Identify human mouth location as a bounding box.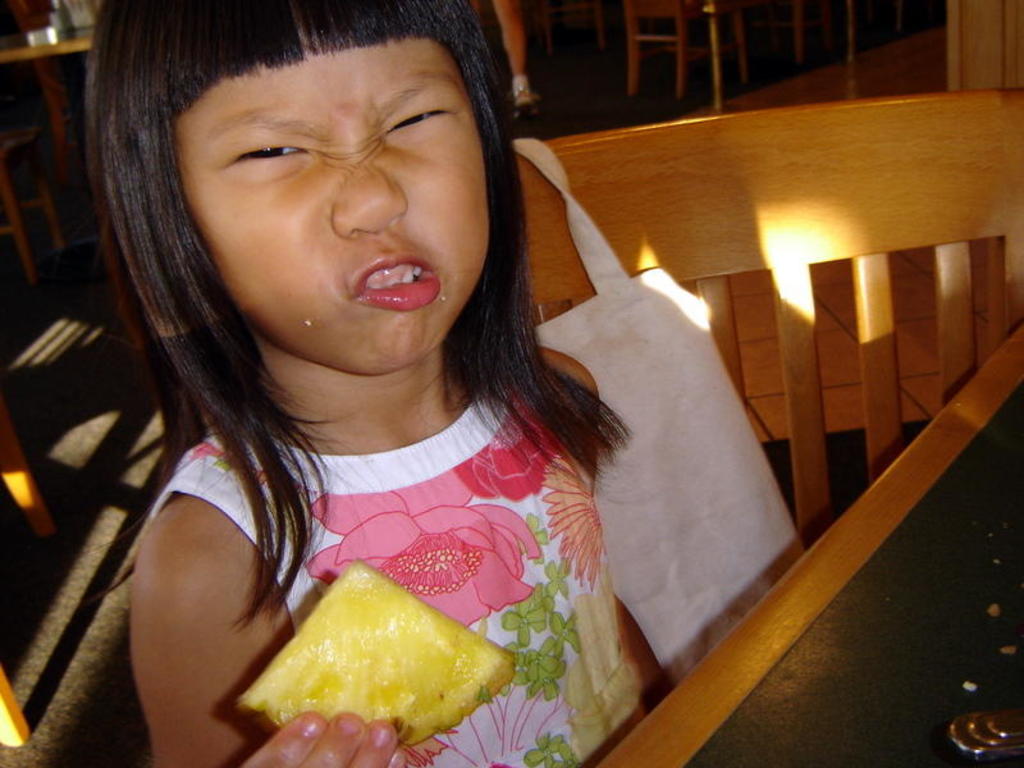
x1=326, y1=241, x2=445, y2=320.
